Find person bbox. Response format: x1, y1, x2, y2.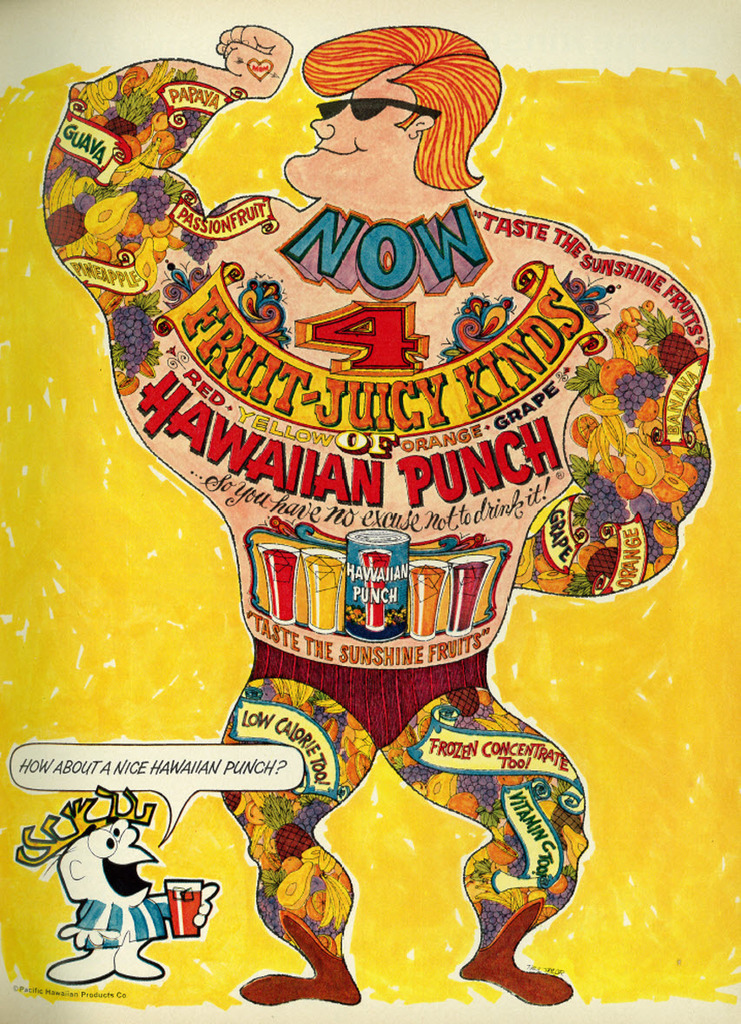
74, 53, 691, 961.
